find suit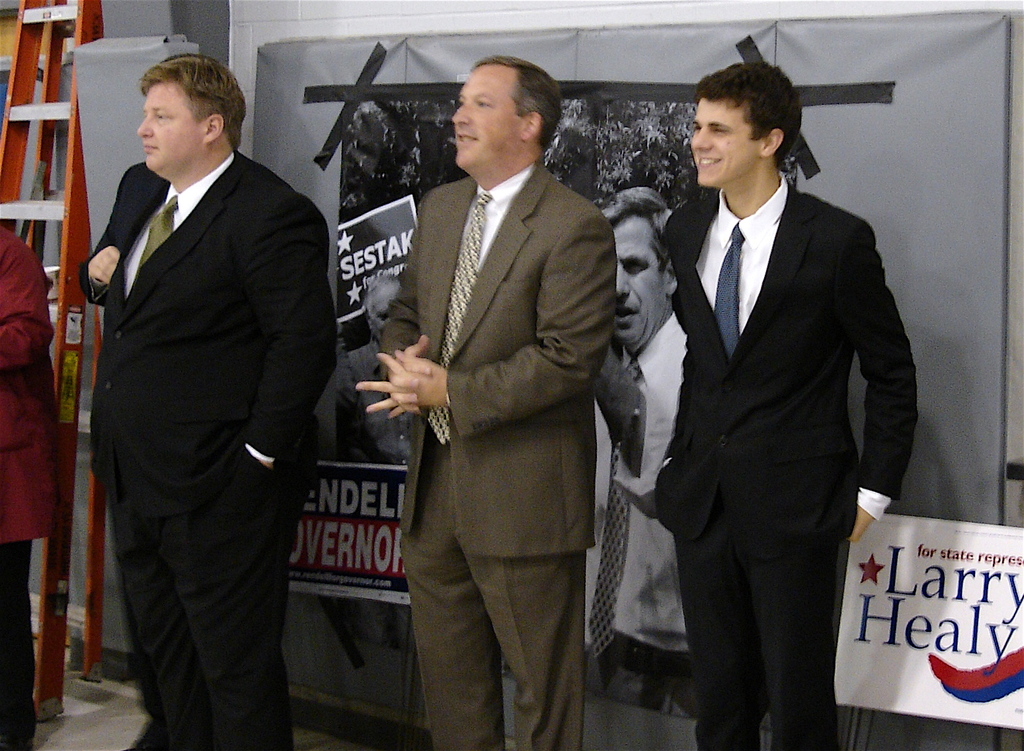
[381,158,620,750]
